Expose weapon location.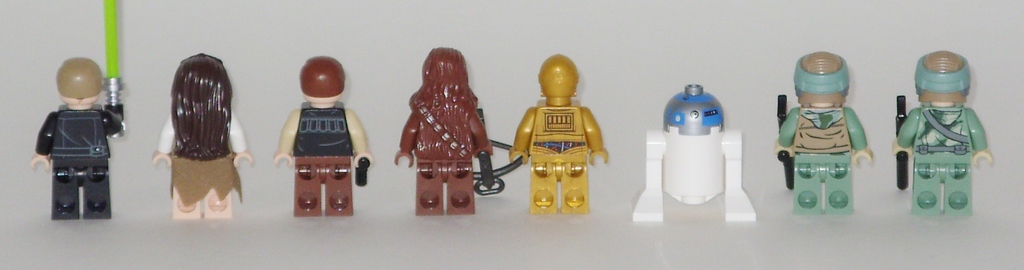
Exposed at crop(356, 152, 371, 184).
